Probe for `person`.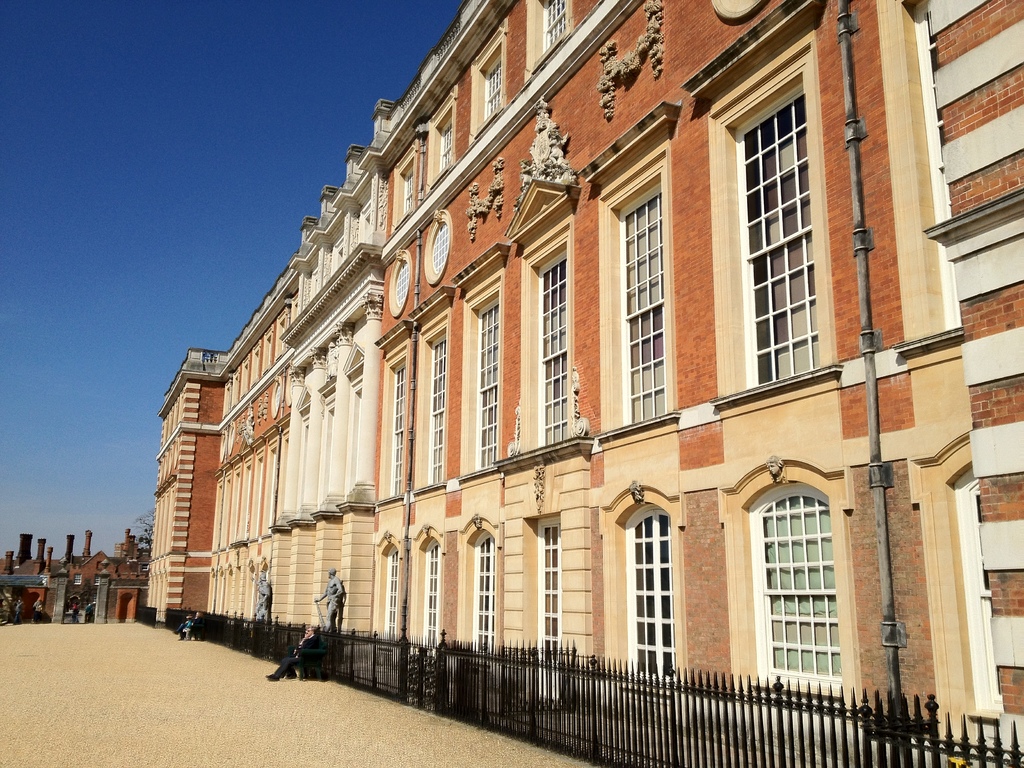
Probe result: select_region(252, 575, 269, 616).
